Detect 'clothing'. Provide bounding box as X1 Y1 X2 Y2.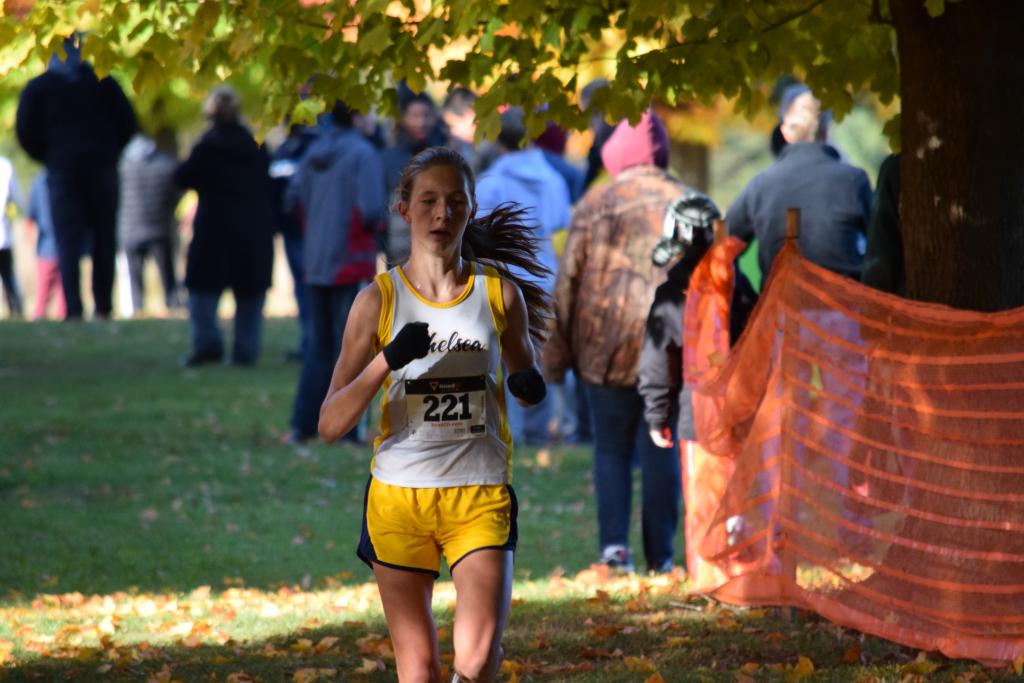
586 372 689 558.
